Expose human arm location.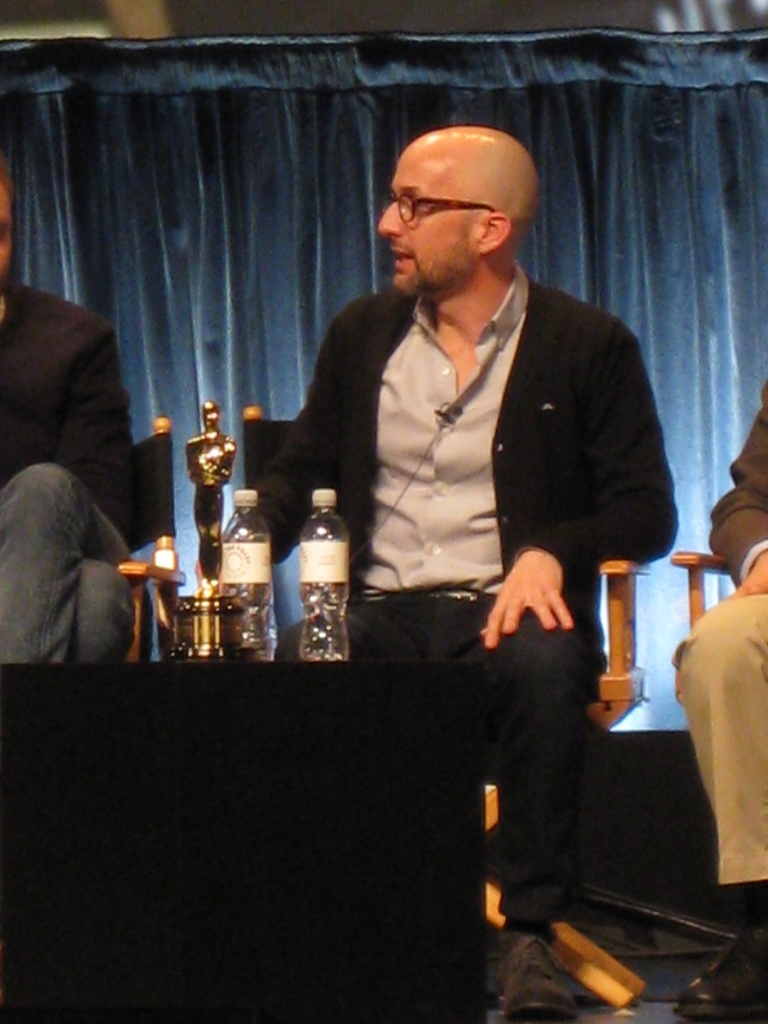
Exposed at 282:342:345:490.
